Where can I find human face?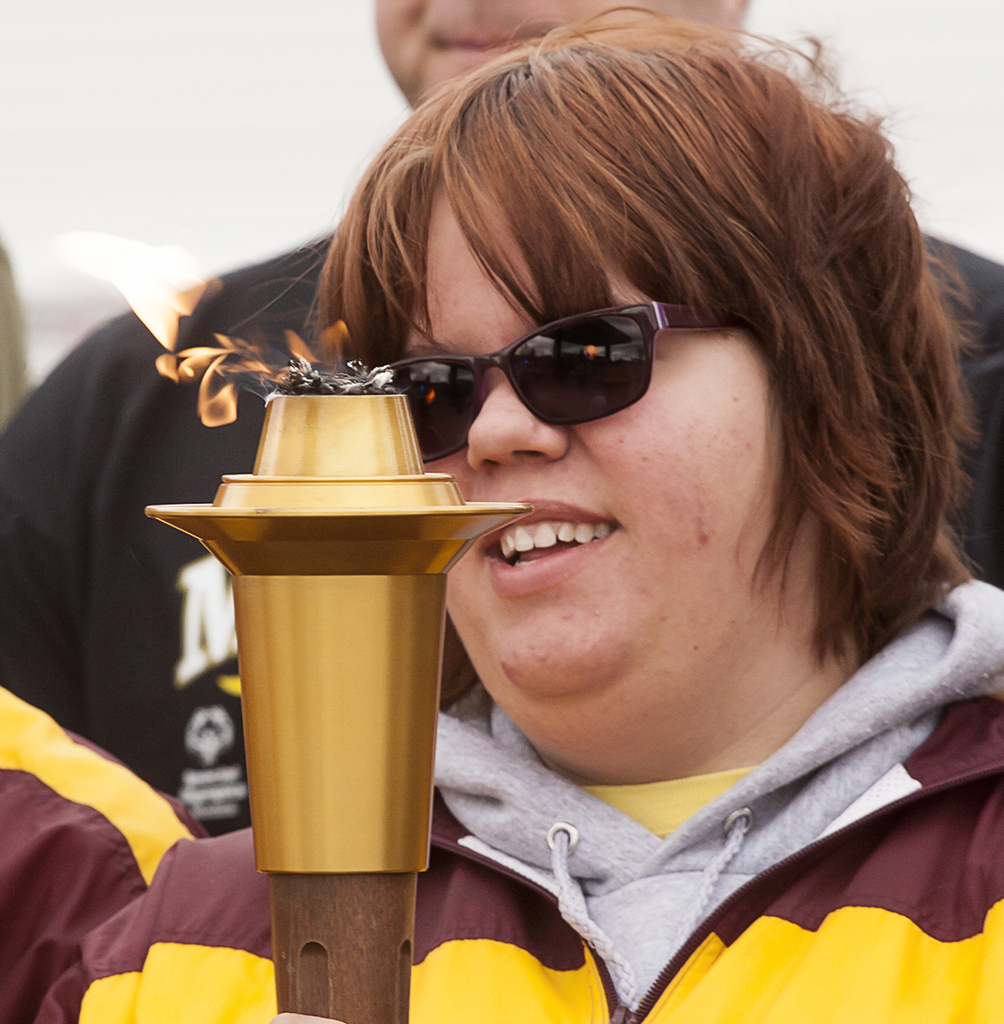
You can find it at BBox(375, 0, 749, 113).
